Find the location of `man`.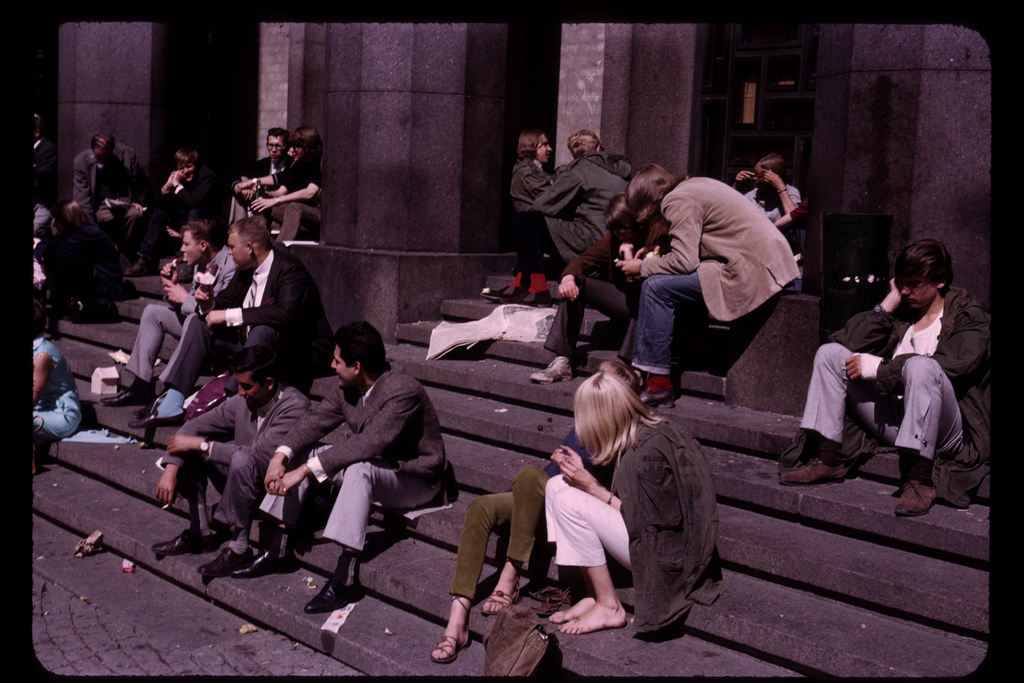
Location: [122,213,339,429].
